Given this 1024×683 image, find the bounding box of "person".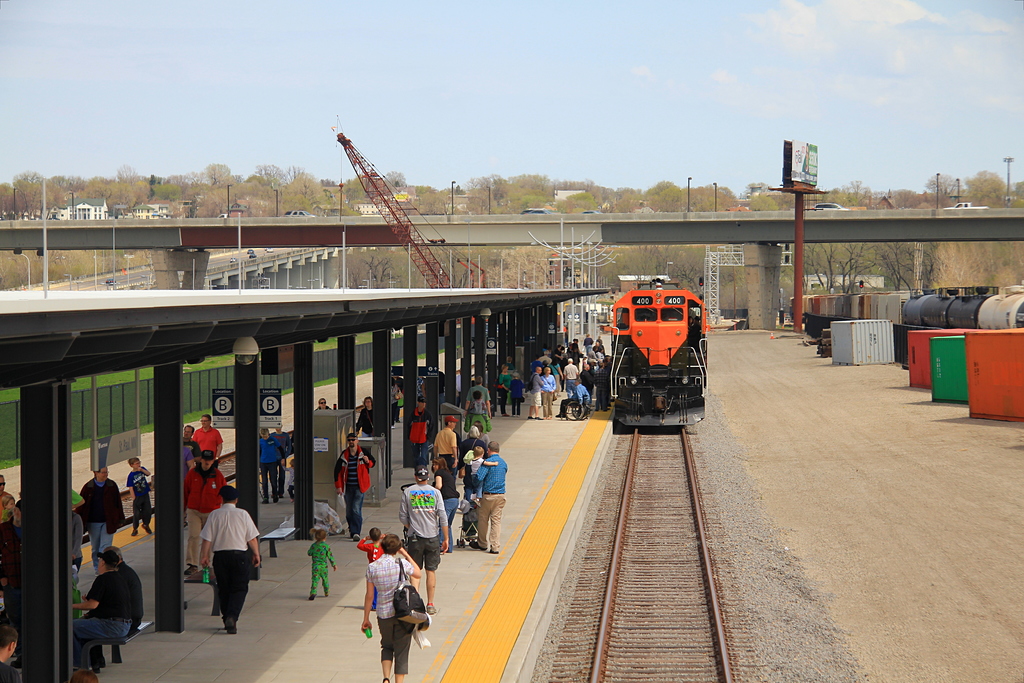
l=0, t=472, r=6, b=494.
